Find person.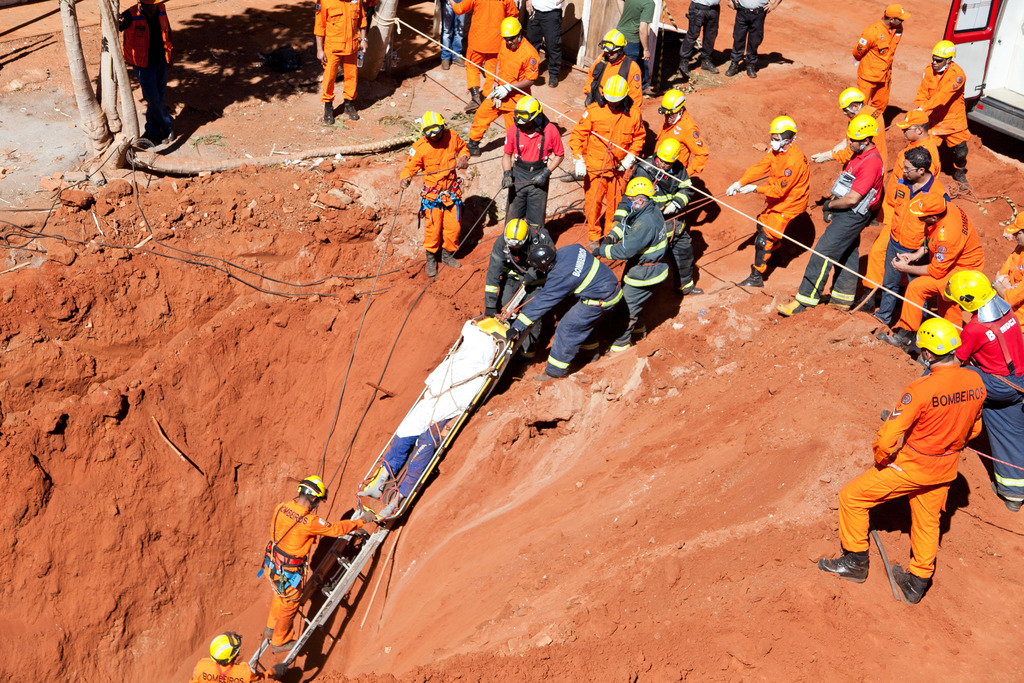
[442, 0, 523, 108].
